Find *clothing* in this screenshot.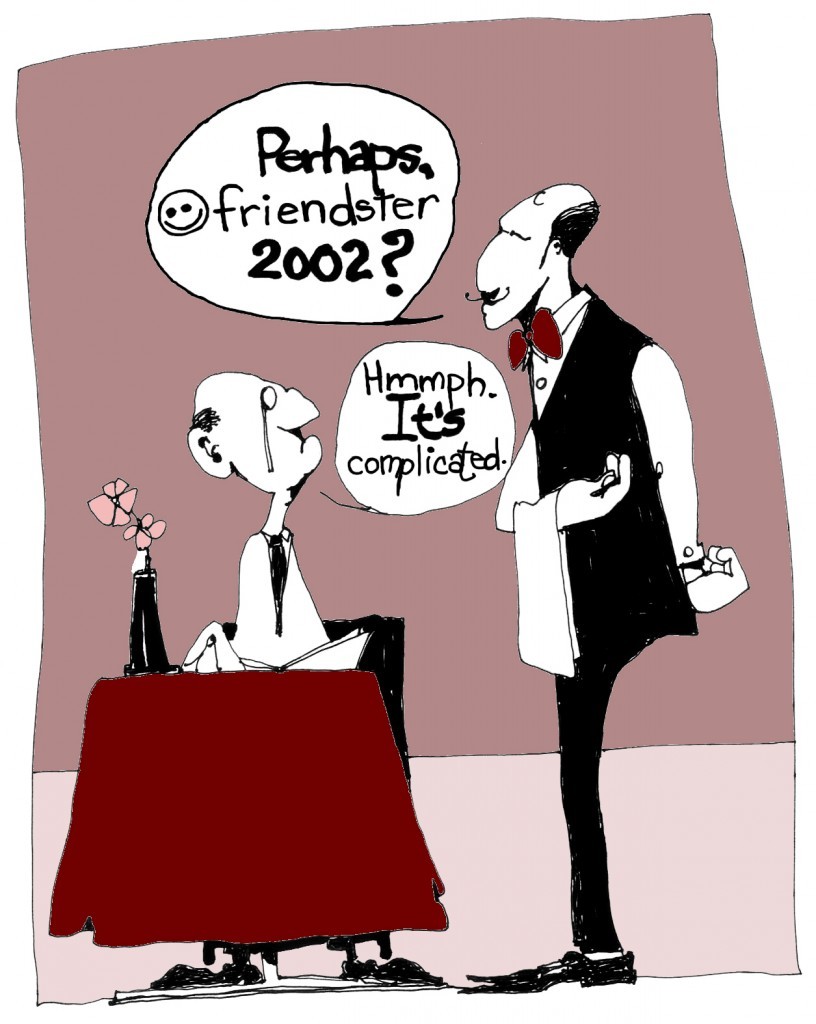
The bounding box for *clothing* is bbox=(226, 531, 333, 660).
